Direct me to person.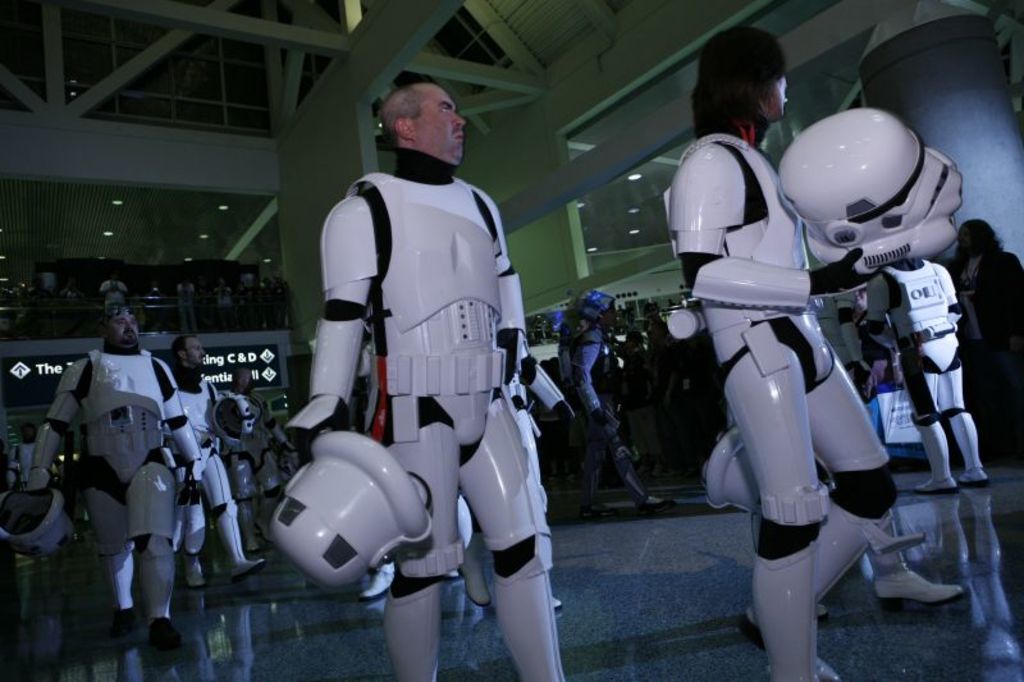
Direction: [x1=859, y1=246, x2=995, y2=496].
